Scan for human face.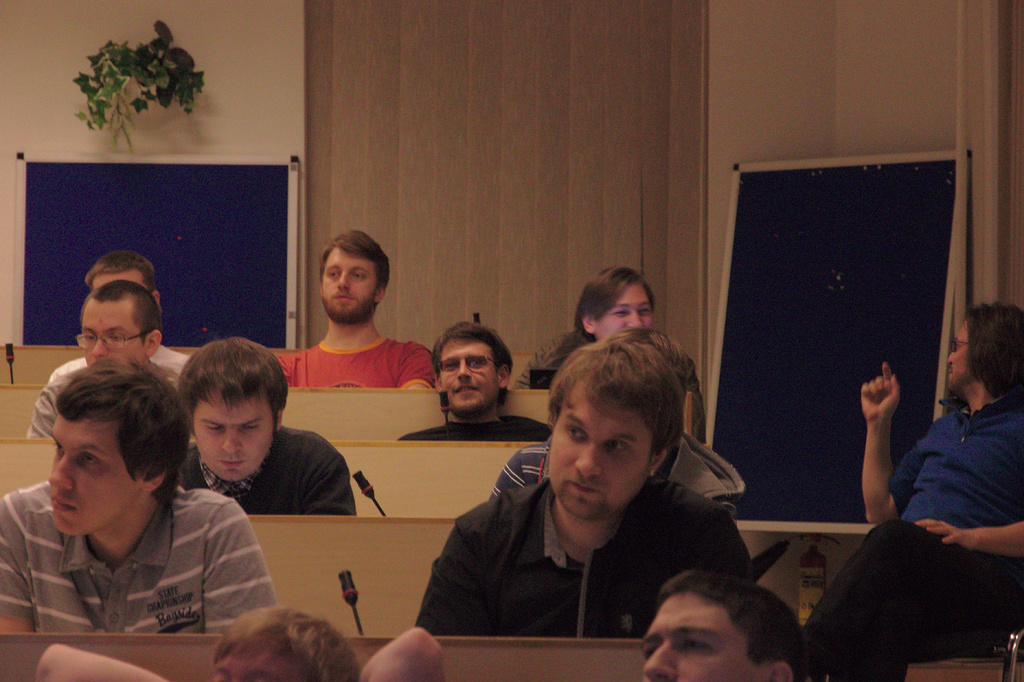
Scan result: 184/387/275/485.
